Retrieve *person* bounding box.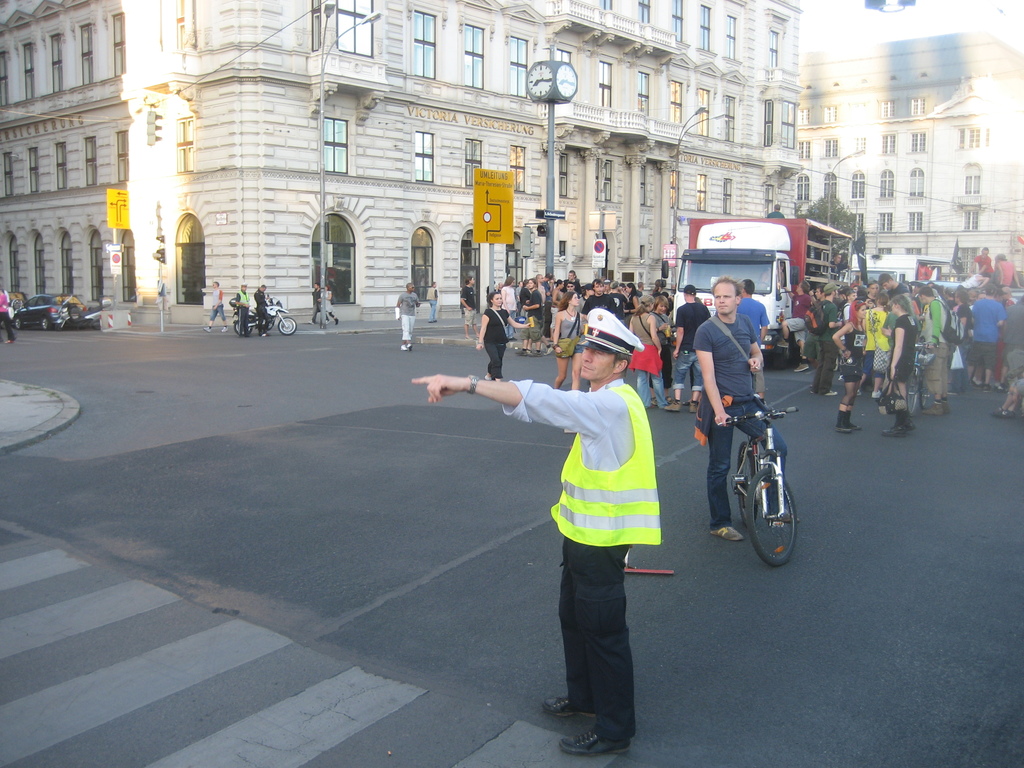
Bounding box: region(687, 274, 797, 543).
